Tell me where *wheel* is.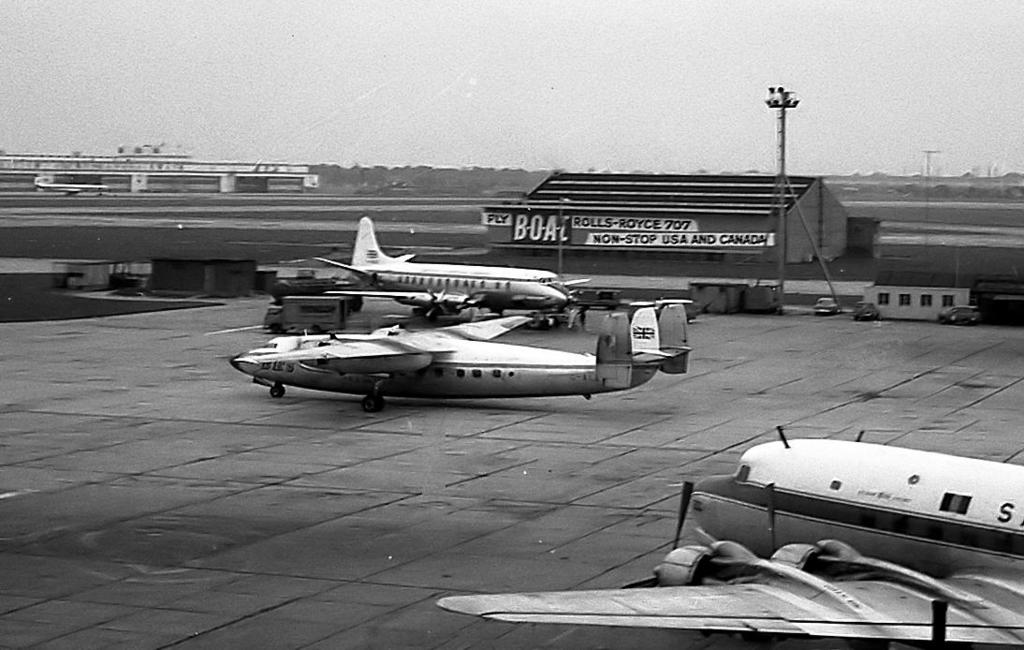
*wheel* is at 364/391/384/412.
